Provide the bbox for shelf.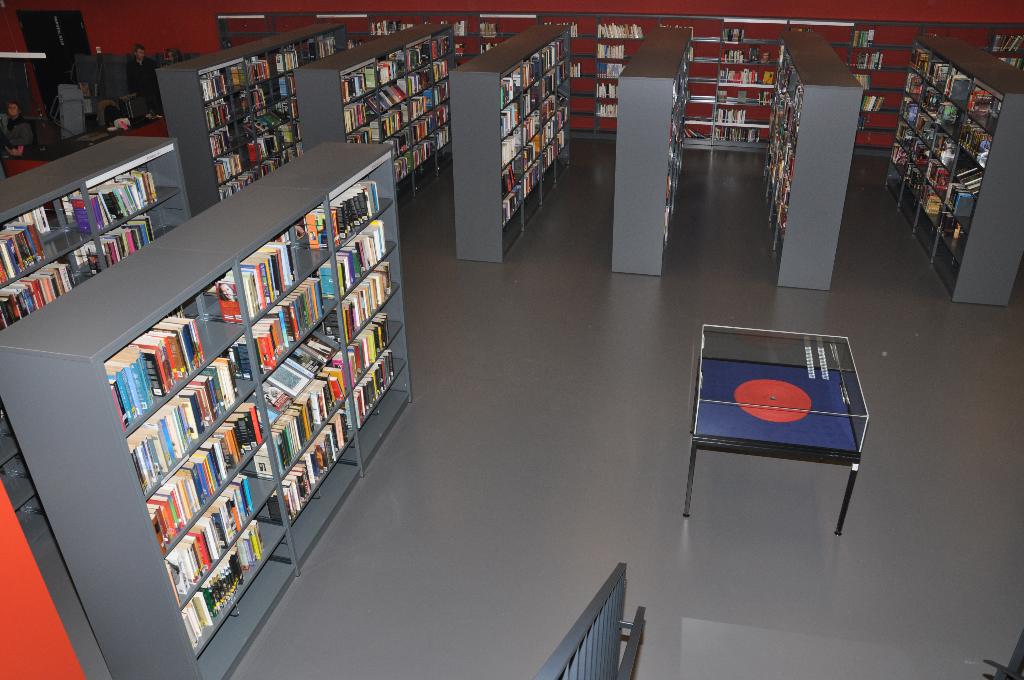
box=[290, 24, 459, 191].
